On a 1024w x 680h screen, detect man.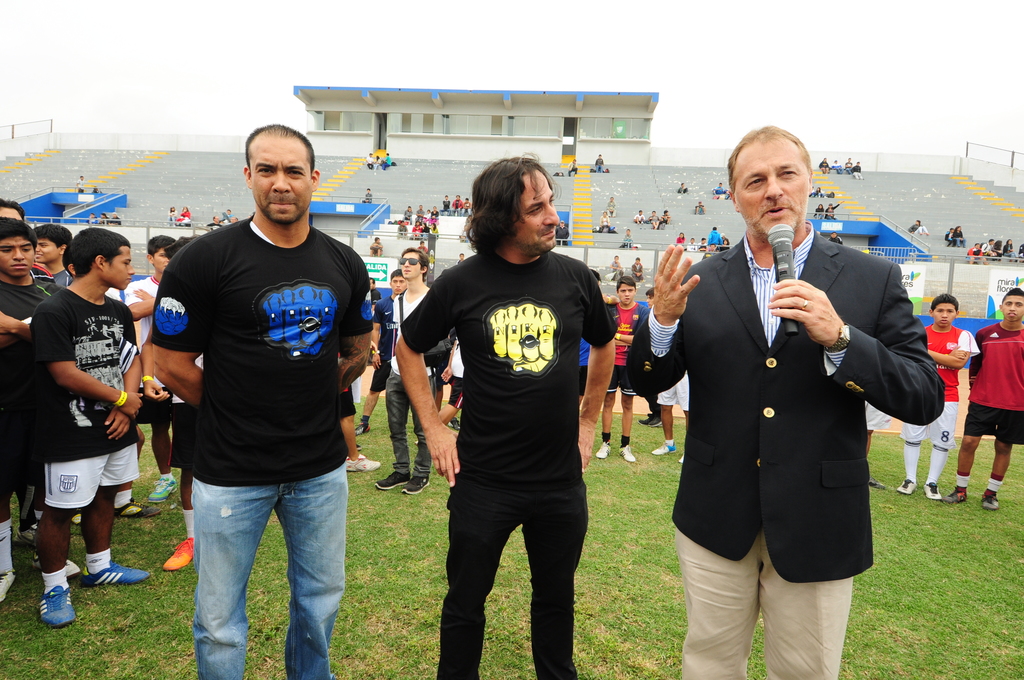
(851, 161, 866, 183).
